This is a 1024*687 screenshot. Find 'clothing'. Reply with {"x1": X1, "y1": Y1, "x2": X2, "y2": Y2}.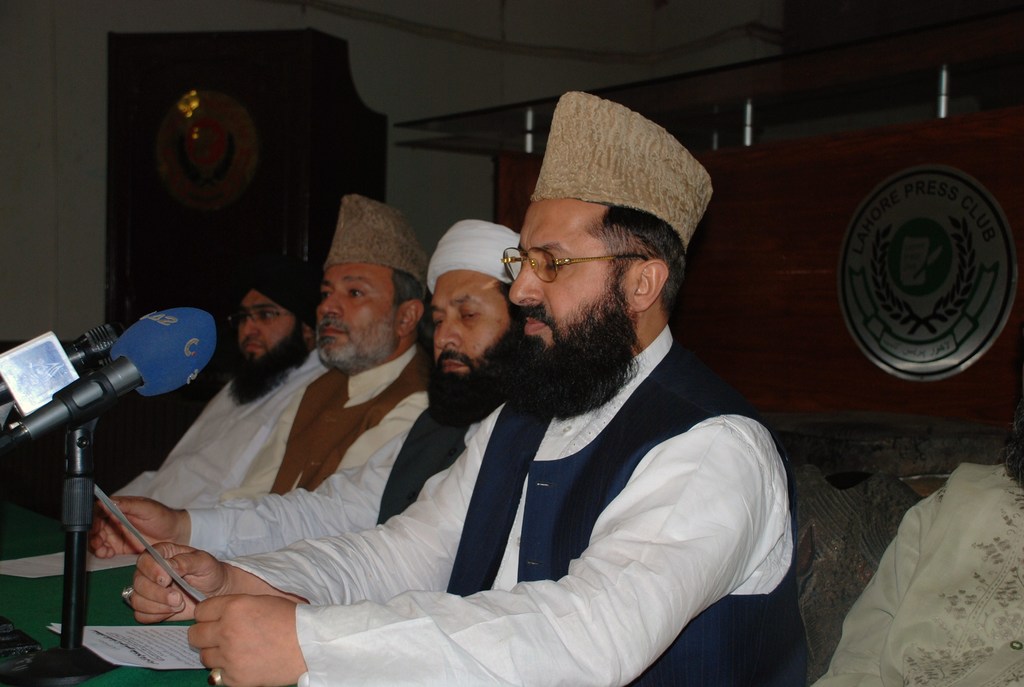
{"x1": 233, "y1": 255, "x2": 322, "y2": 328}.
